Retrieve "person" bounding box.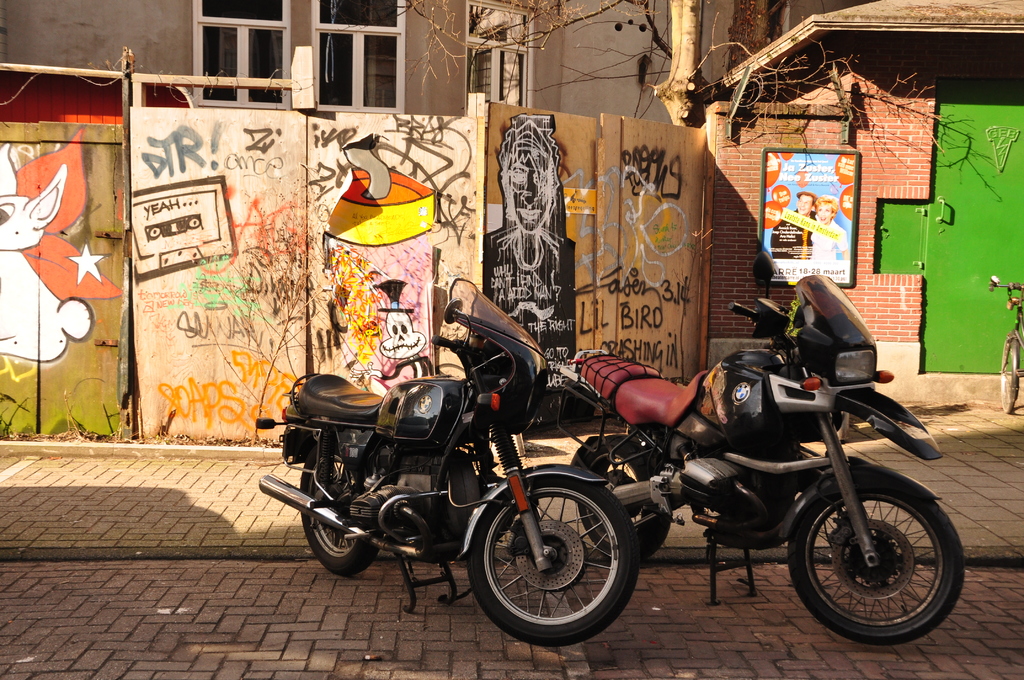
Bounding box: left=476, top=121, right=577, bottom=357.
